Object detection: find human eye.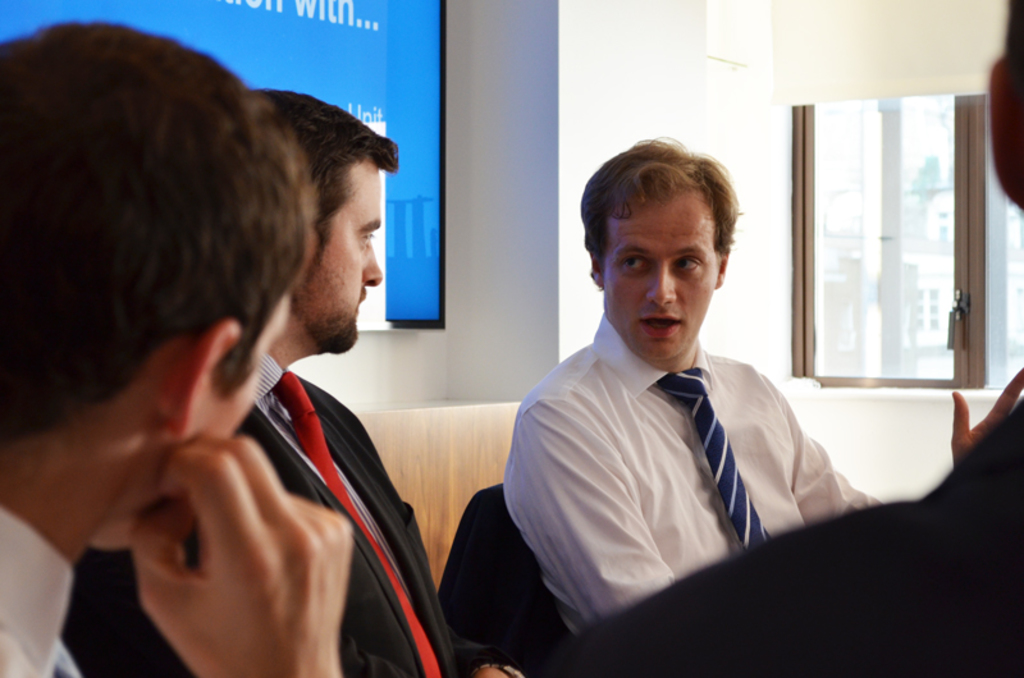
<region>662, 255, 698, 271</region>.
